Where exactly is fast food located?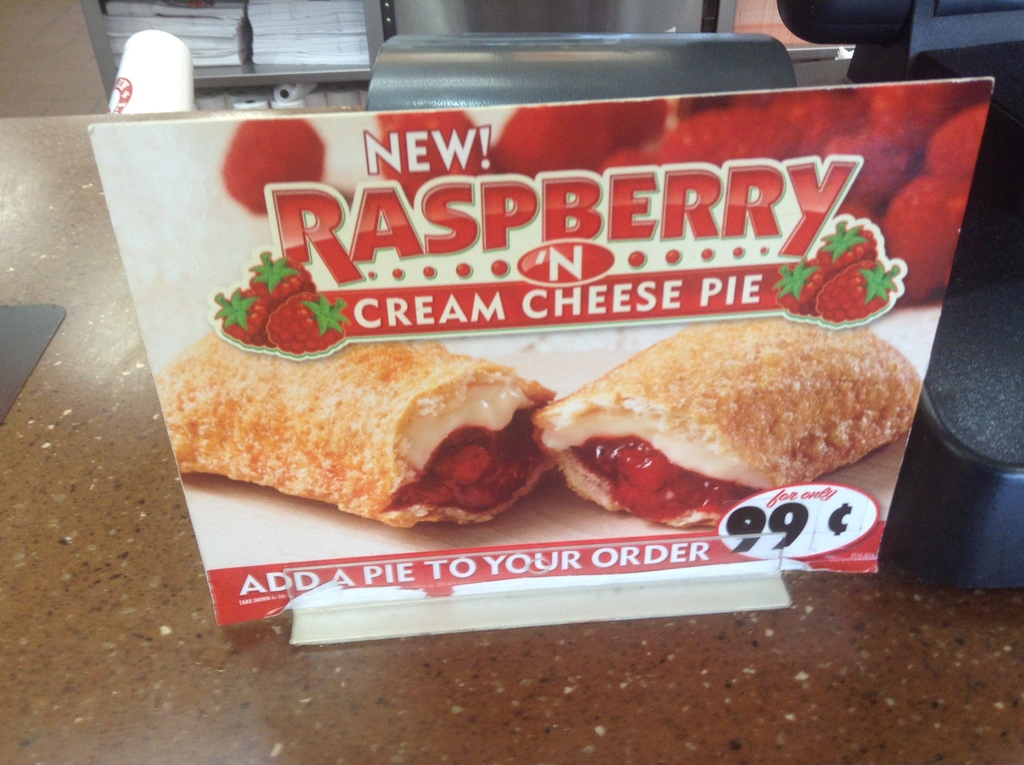
Its bounding box is 531,316,925,534.
